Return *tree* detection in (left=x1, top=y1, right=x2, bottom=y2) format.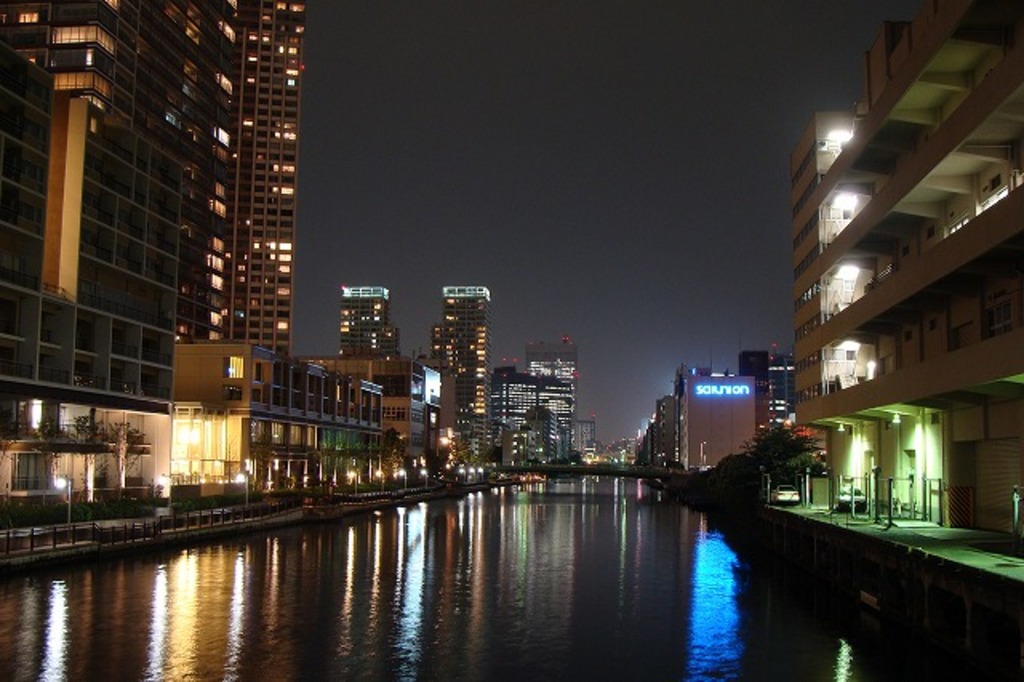
(left=2, top=415, right=18, bottom=480).
